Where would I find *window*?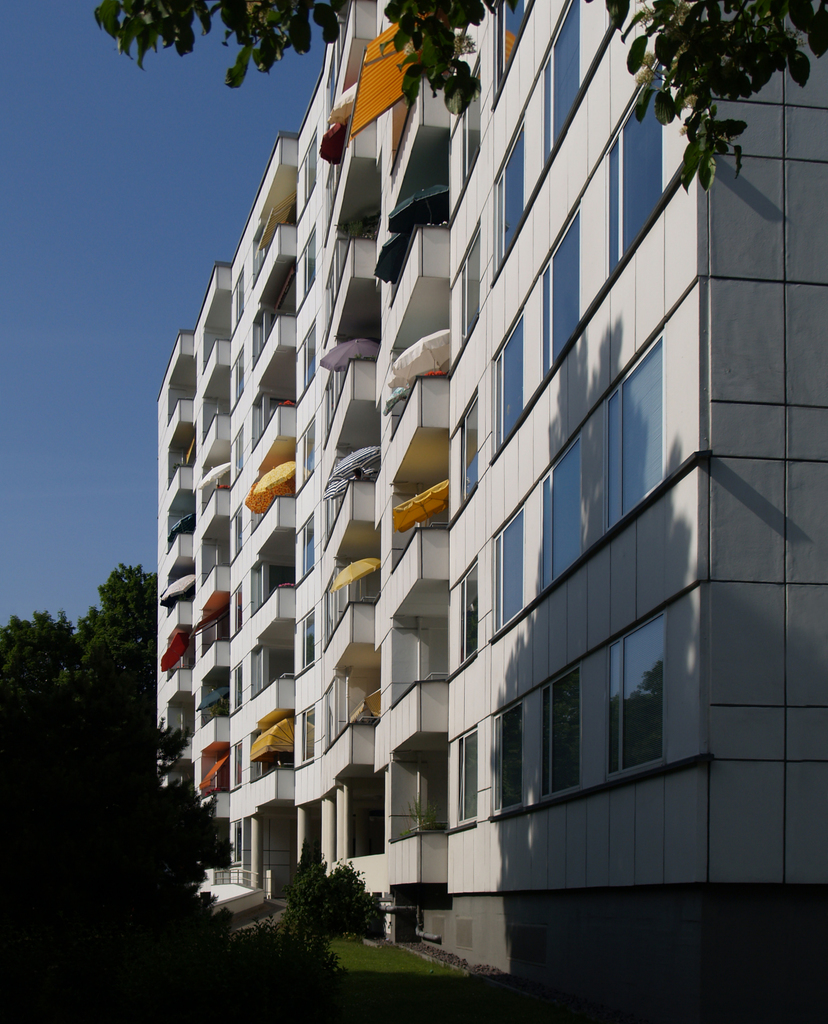
At [left=543, top=202, right=581, bottom=378].
